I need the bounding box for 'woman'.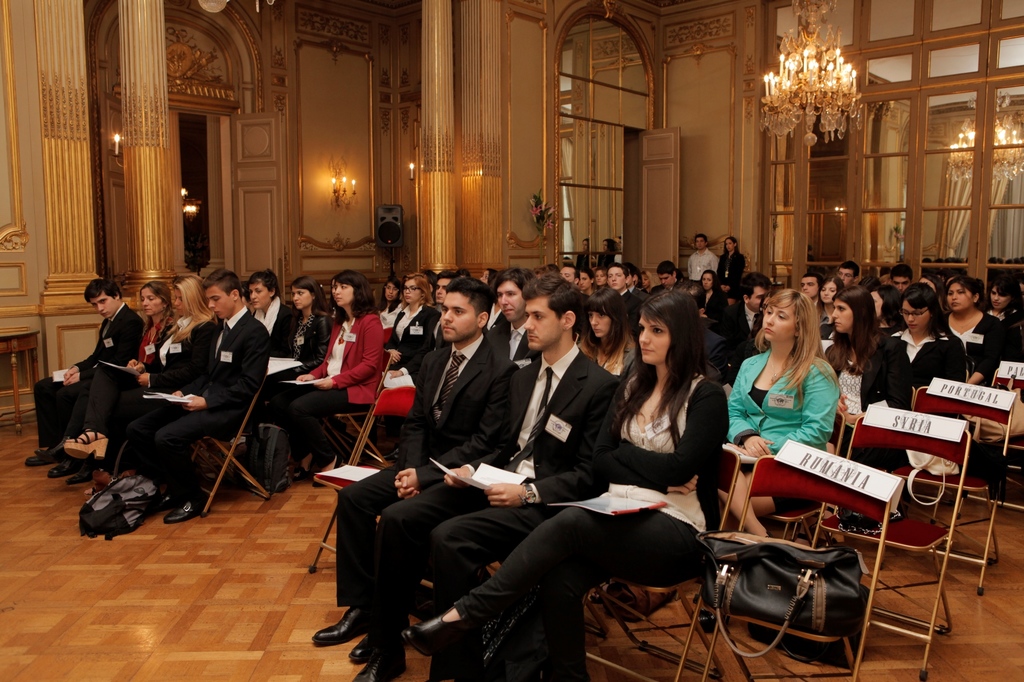
Here it is: (814, 269, 844, 330).
